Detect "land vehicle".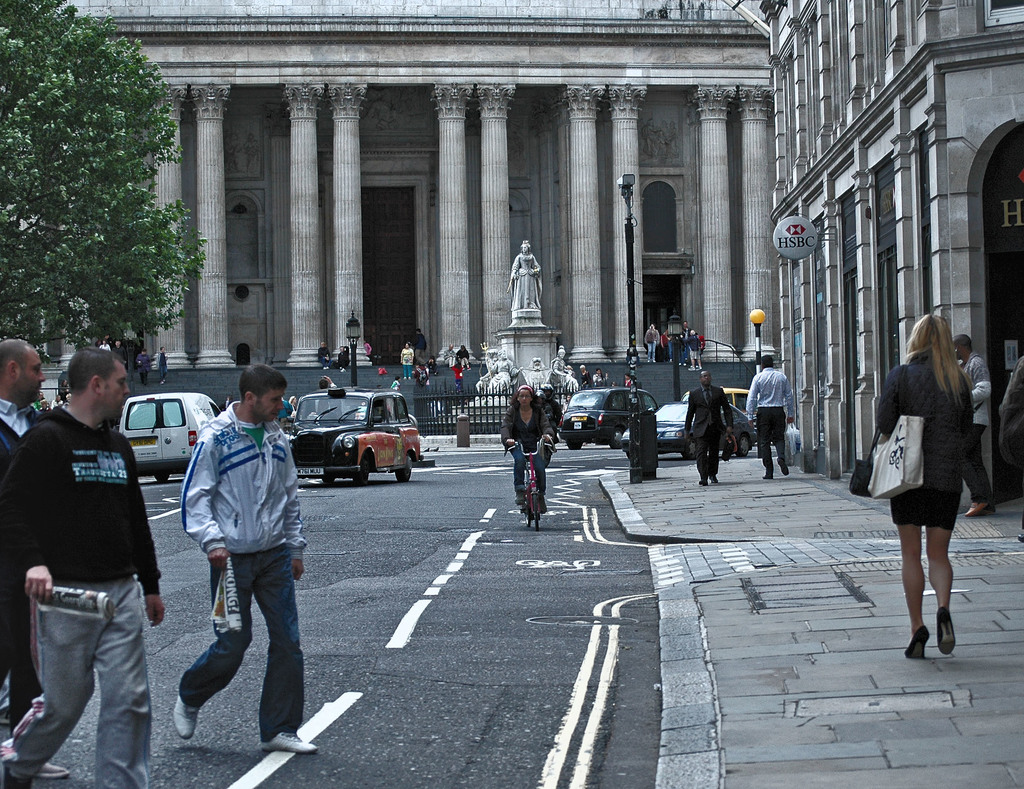
Detected at locate(684, 386, 747, 410).
